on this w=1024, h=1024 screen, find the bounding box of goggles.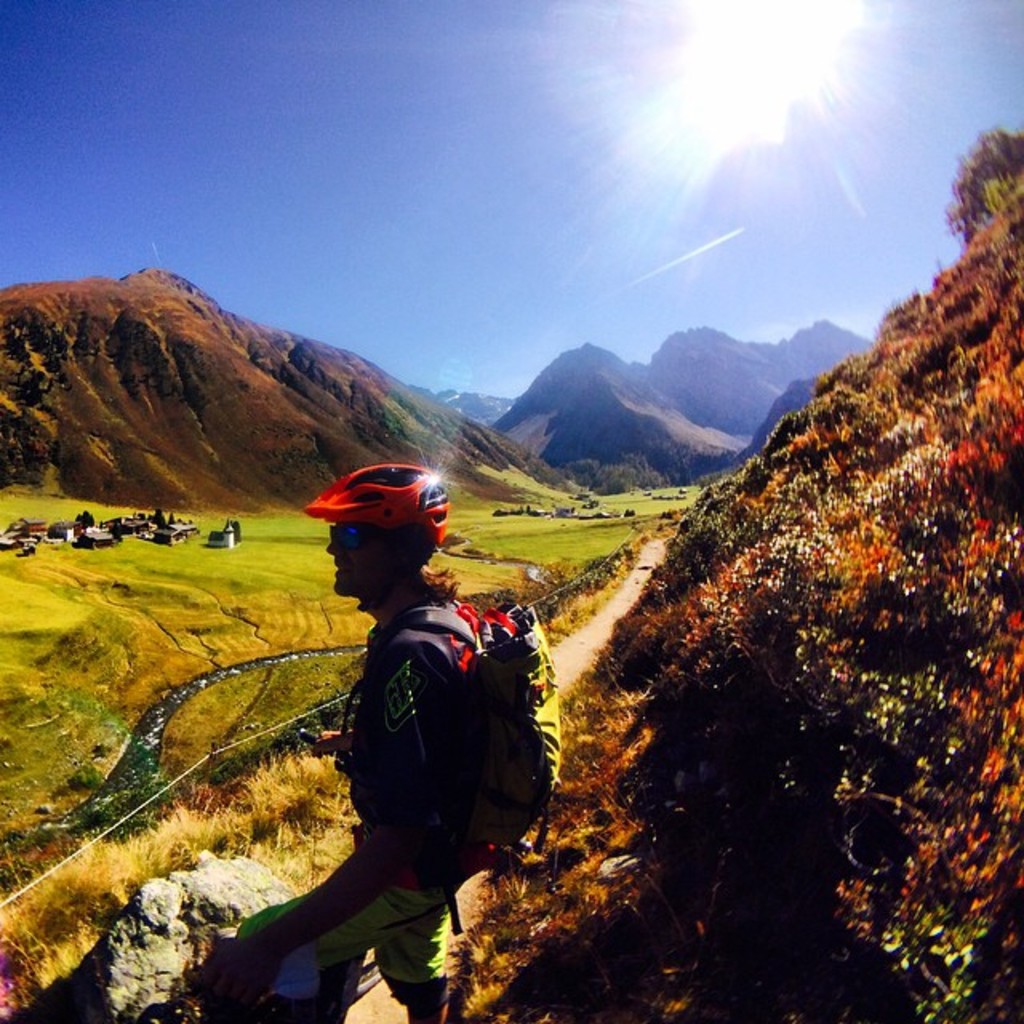
Bounding box: 325/518/386/555.
